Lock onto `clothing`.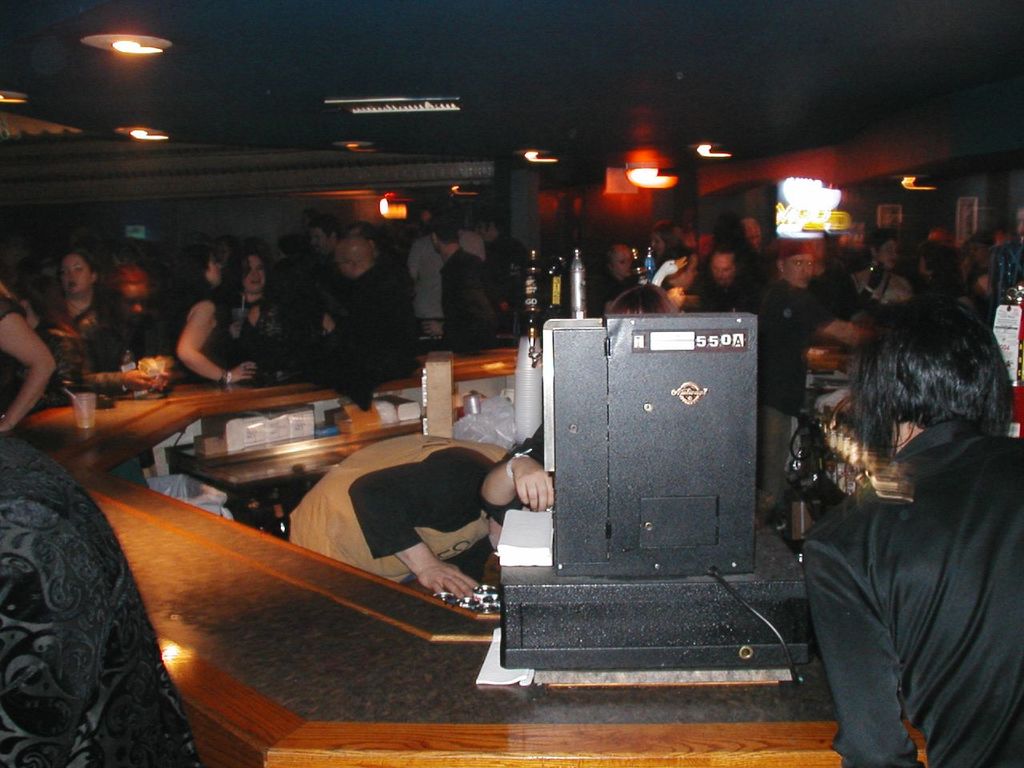
Locked: detection(478, 422, 552, 530).
